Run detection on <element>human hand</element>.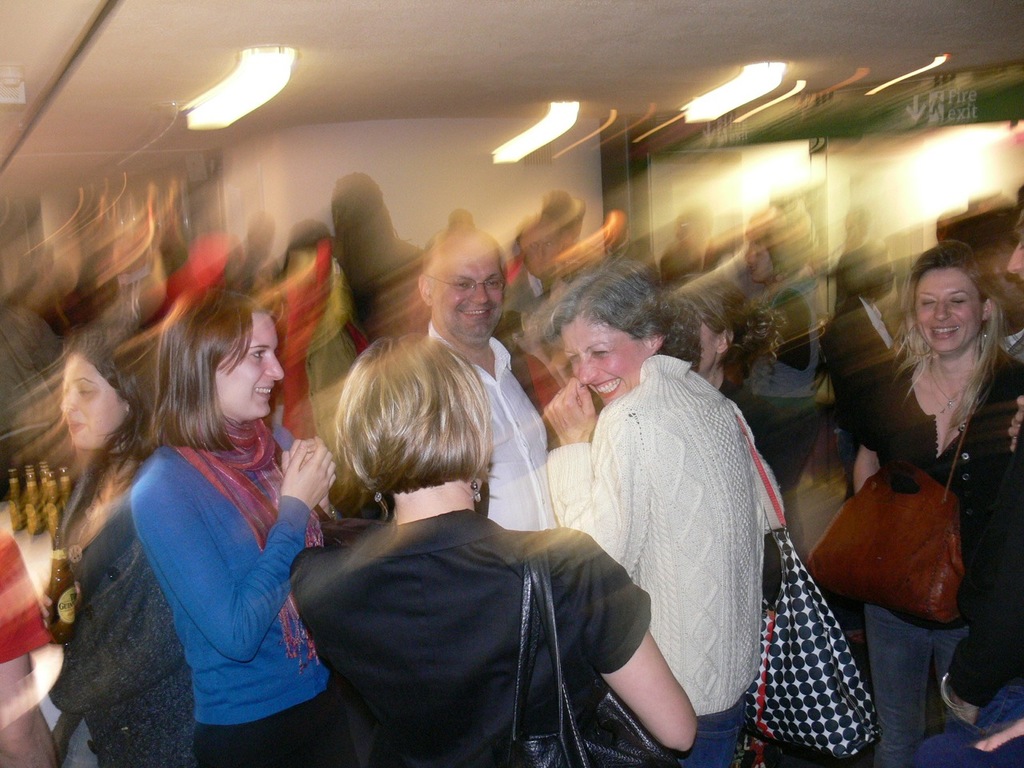
Result: x1=949 y1=688 x2=979 y2=726.
